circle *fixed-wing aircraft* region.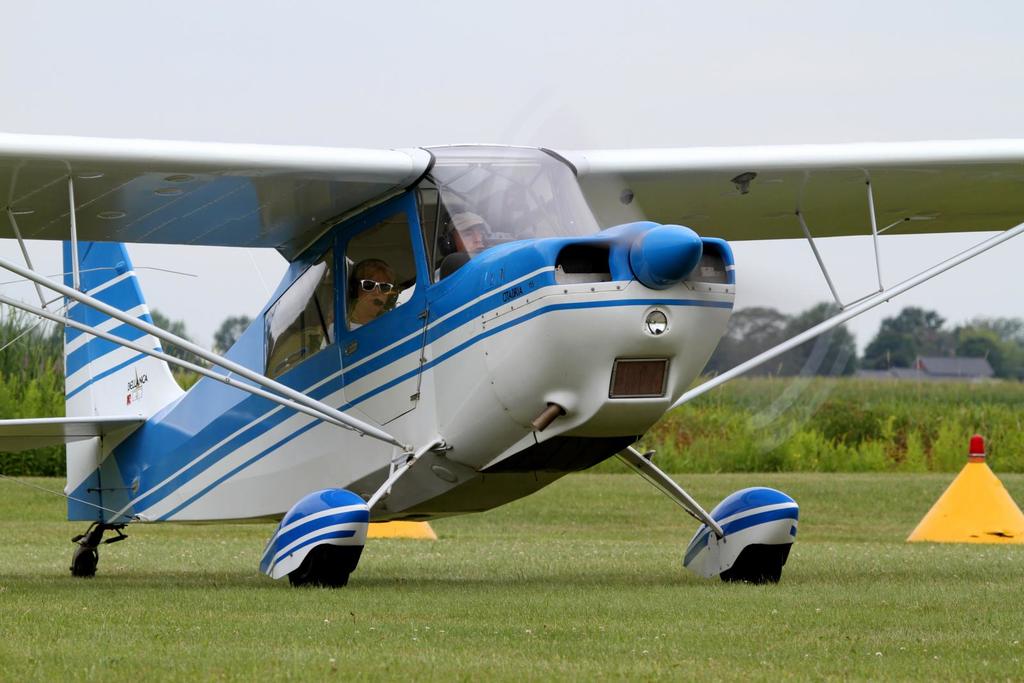
Region: 0/130/1023/577.
